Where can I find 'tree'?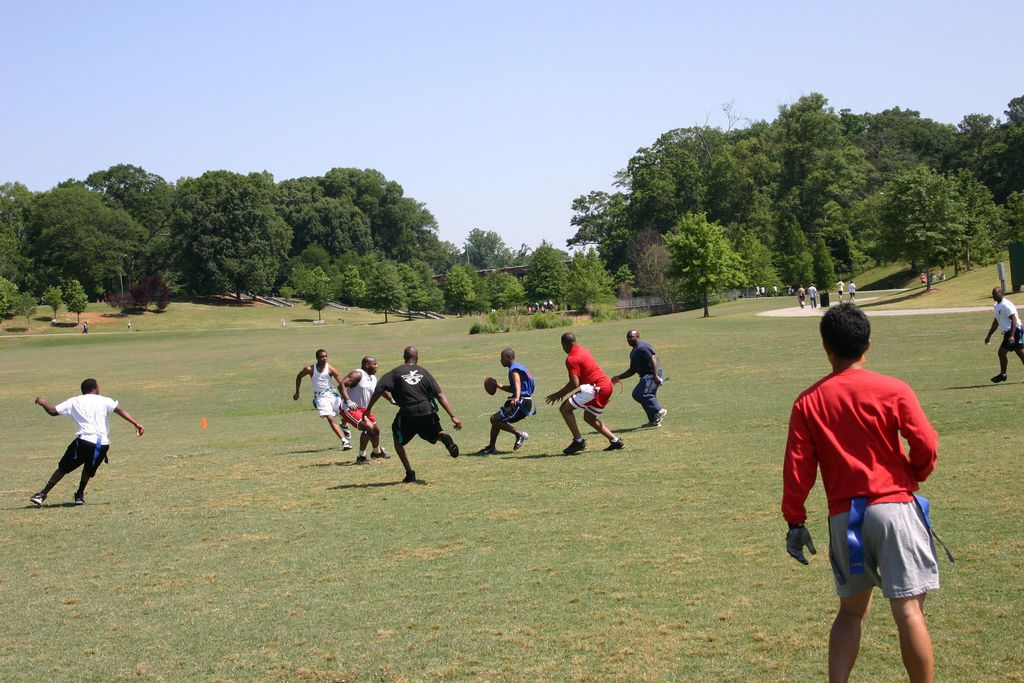
You can find it at bbox=(372, 263, 412, 324).
